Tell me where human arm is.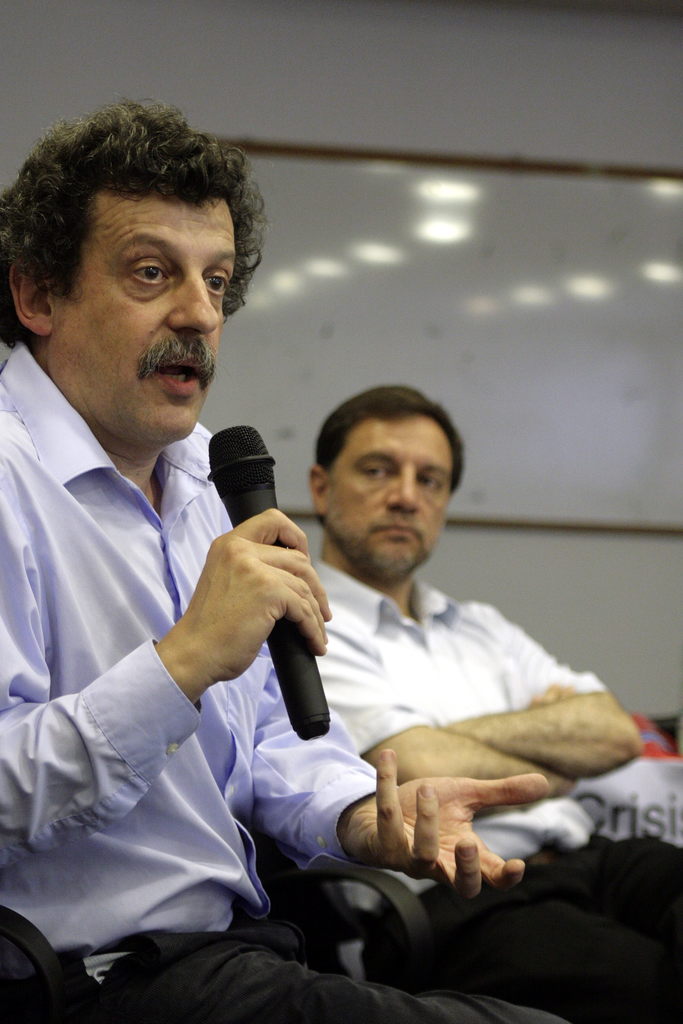
human arm is at locate(0, 428, 332, 842).
